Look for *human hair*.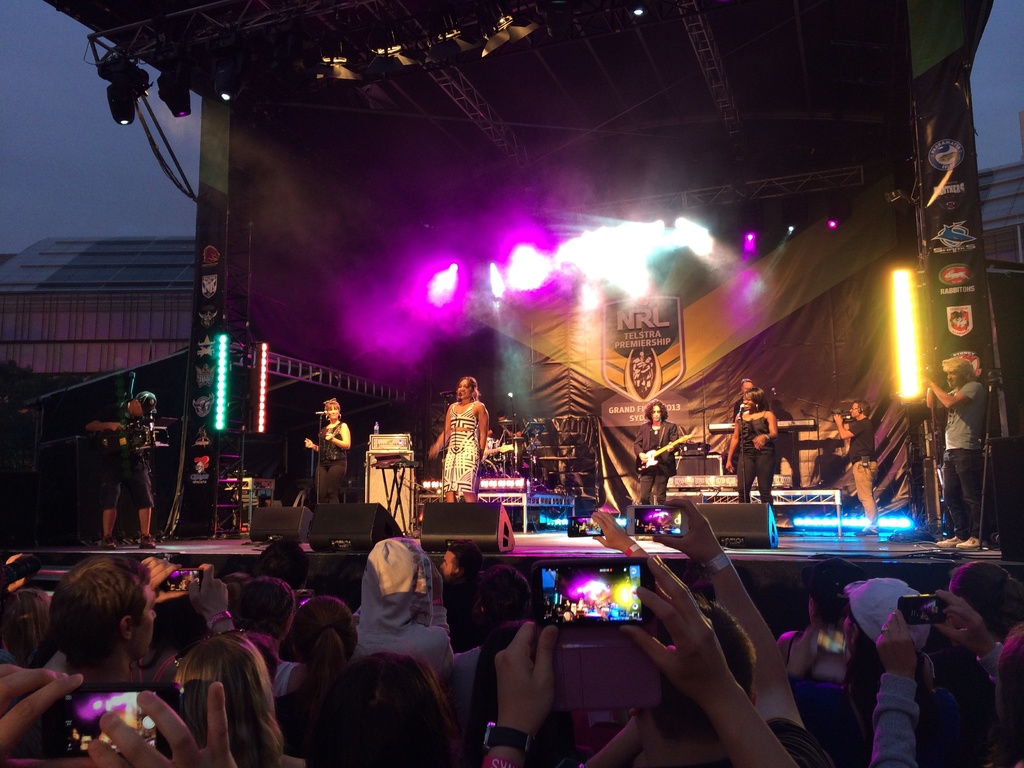
Found: 643:397:669:422.
